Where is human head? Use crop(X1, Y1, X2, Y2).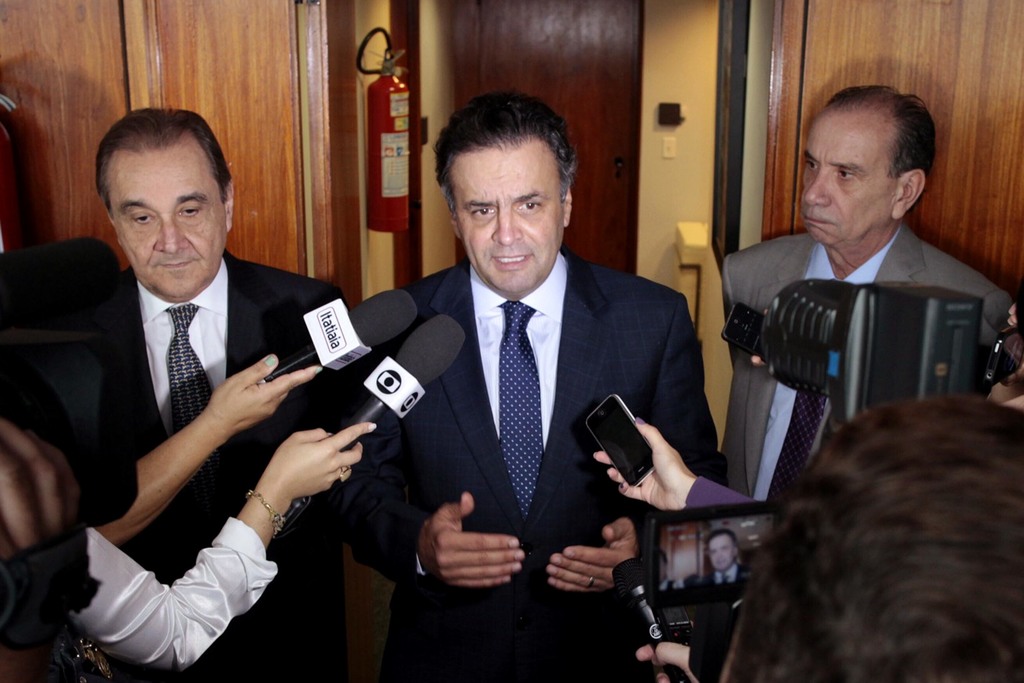
crop(800, 82, 936, 249).
